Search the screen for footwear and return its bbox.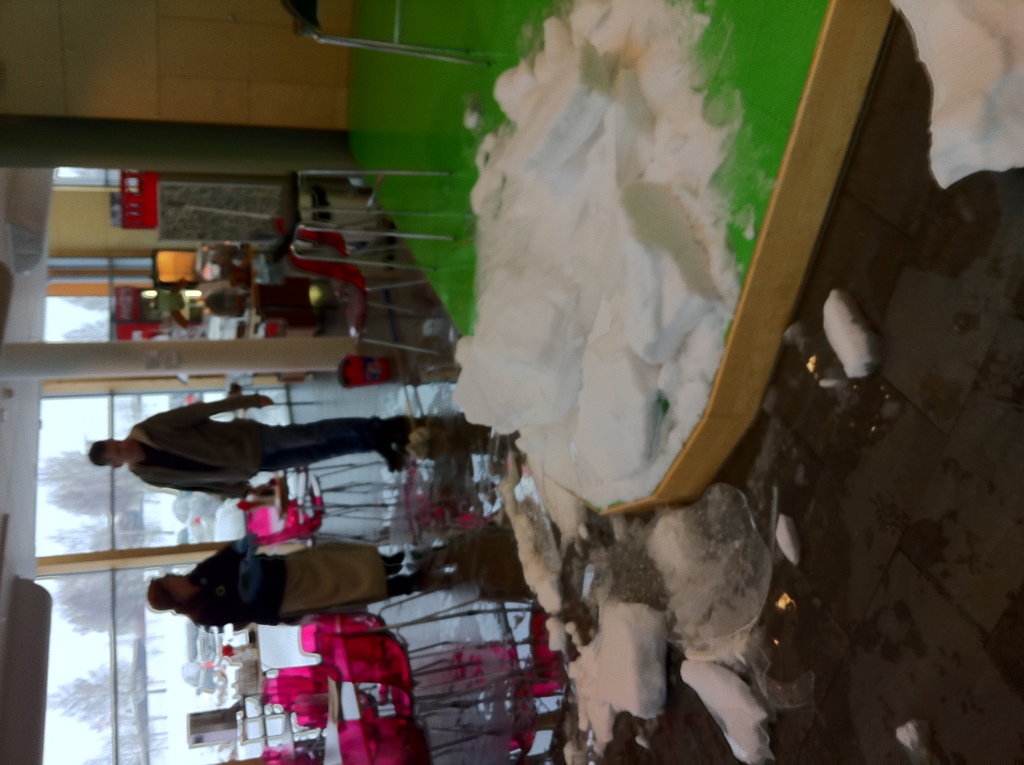
Found: (374, 444, 402, 475).
